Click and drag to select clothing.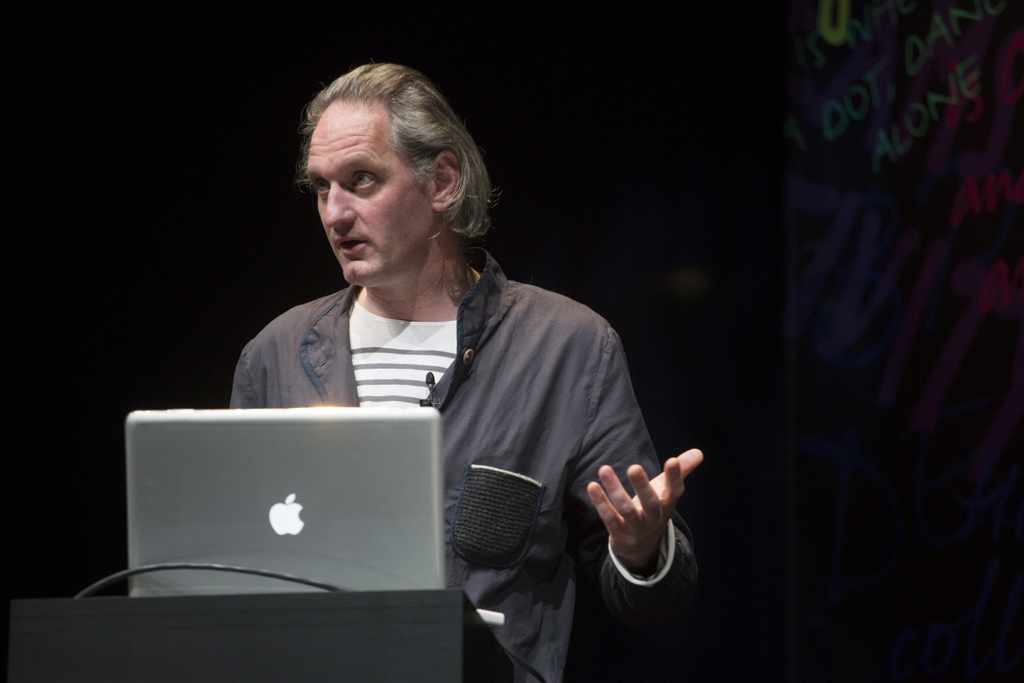
Selection: 192:229:675:566.
